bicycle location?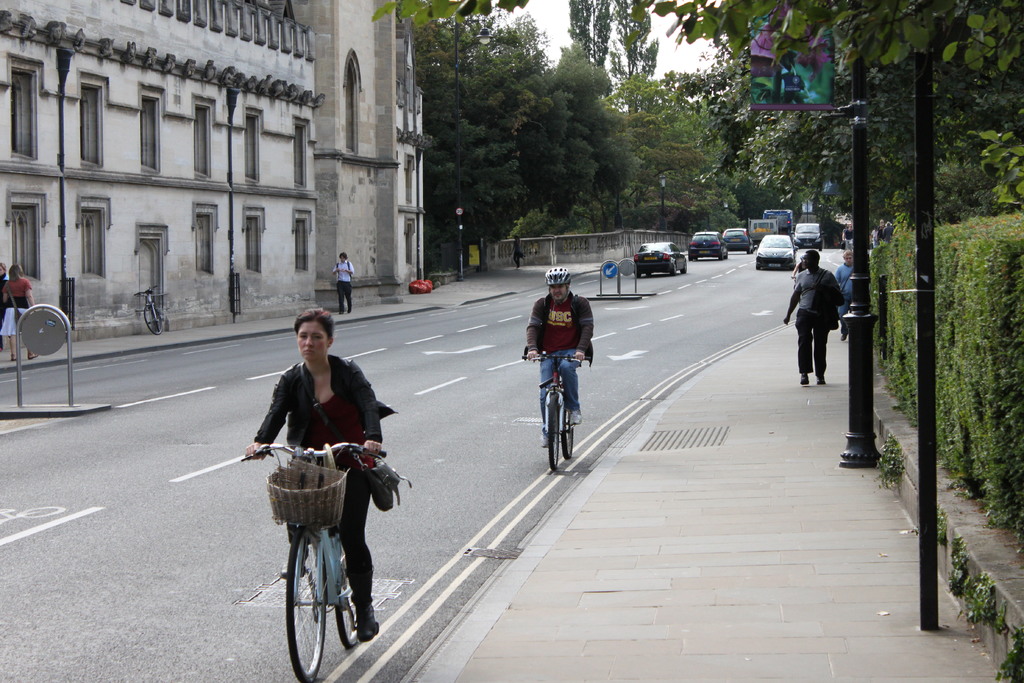
(238, 441, 388, 682)
